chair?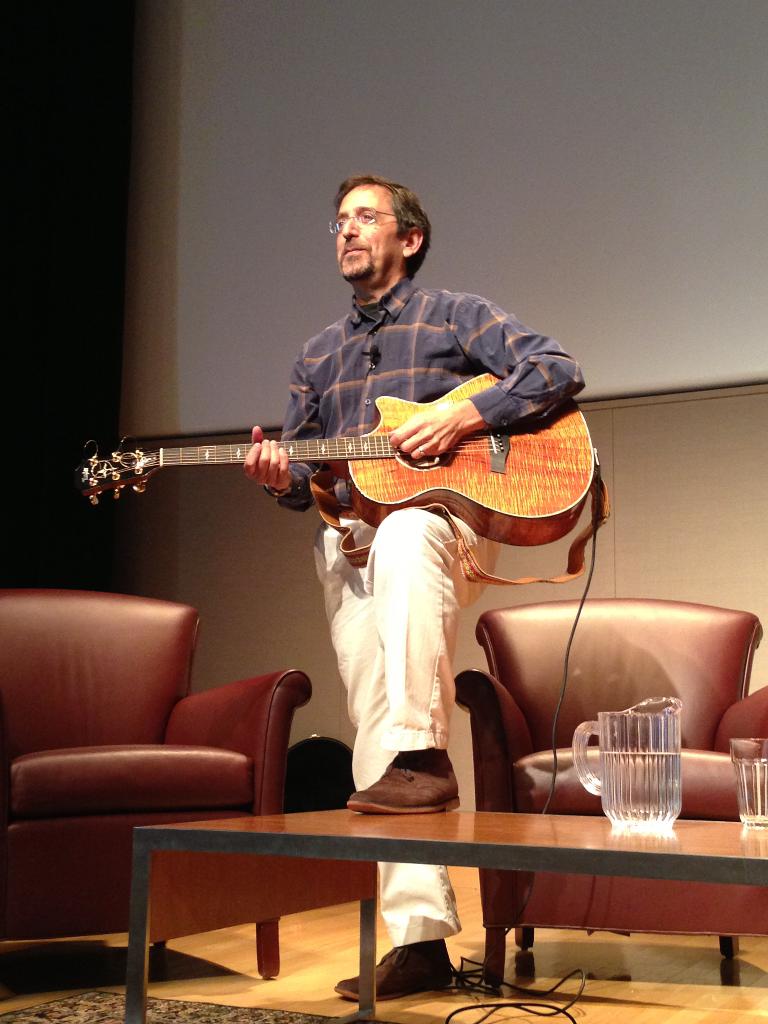
x1=0, y1=588, x2=317, y2=980
